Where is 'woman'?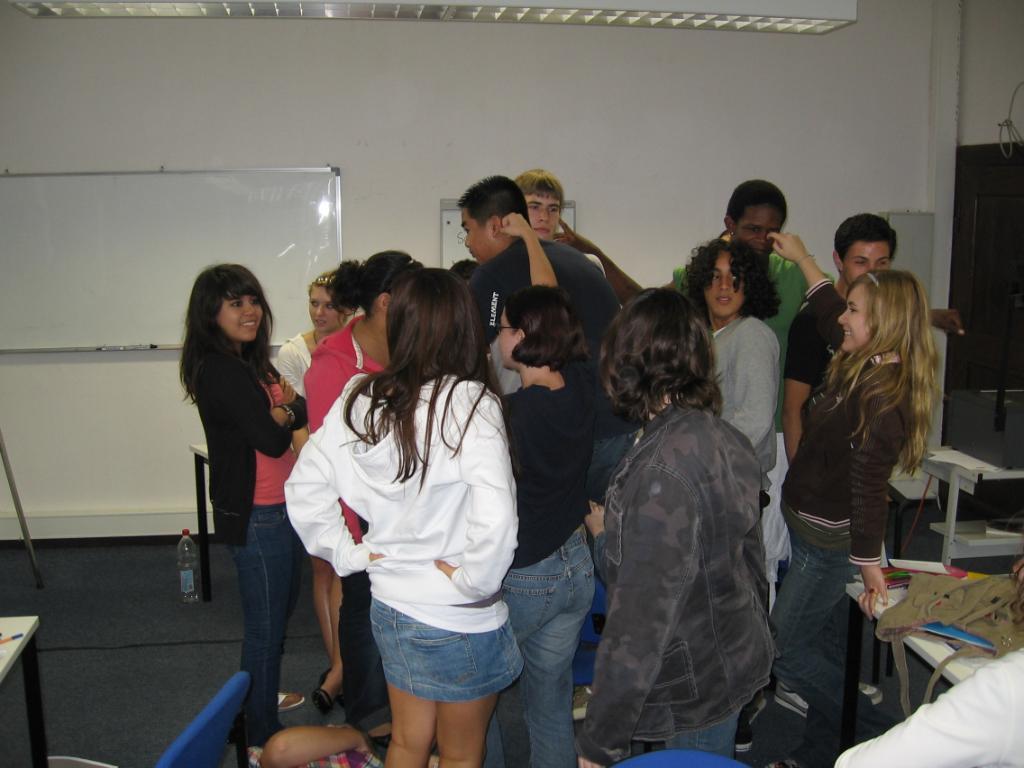
Rect(487, 284, 599, 767).
